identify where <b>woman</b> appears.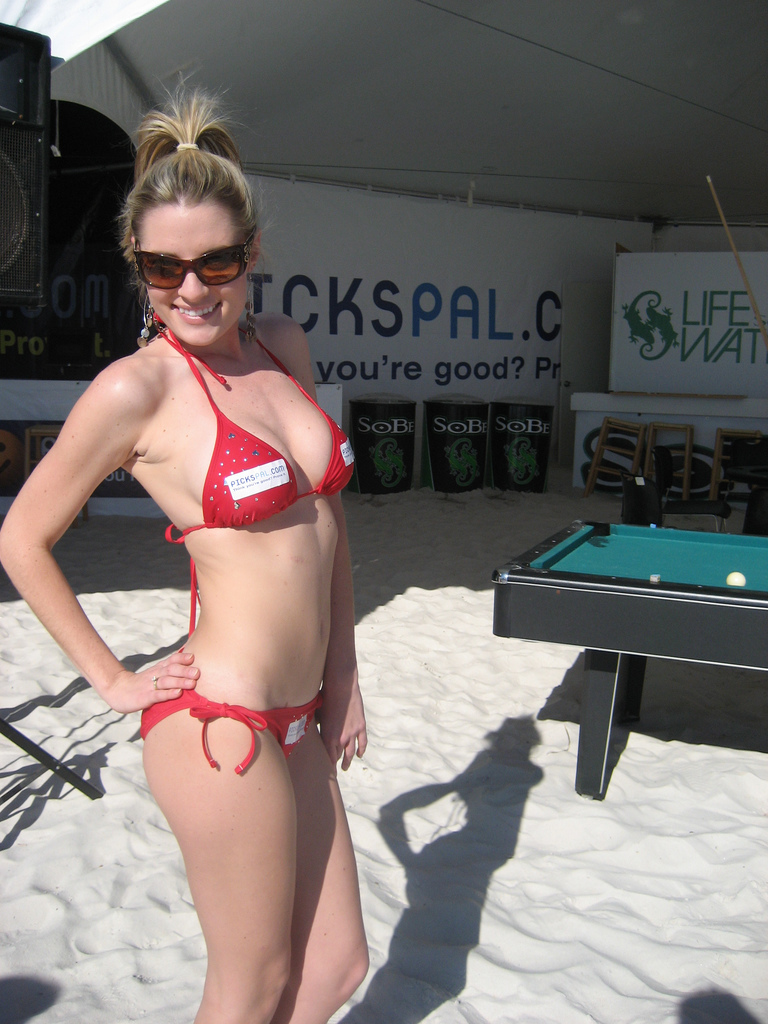
Appears at bbox=(39, 113, 398, 1018).
